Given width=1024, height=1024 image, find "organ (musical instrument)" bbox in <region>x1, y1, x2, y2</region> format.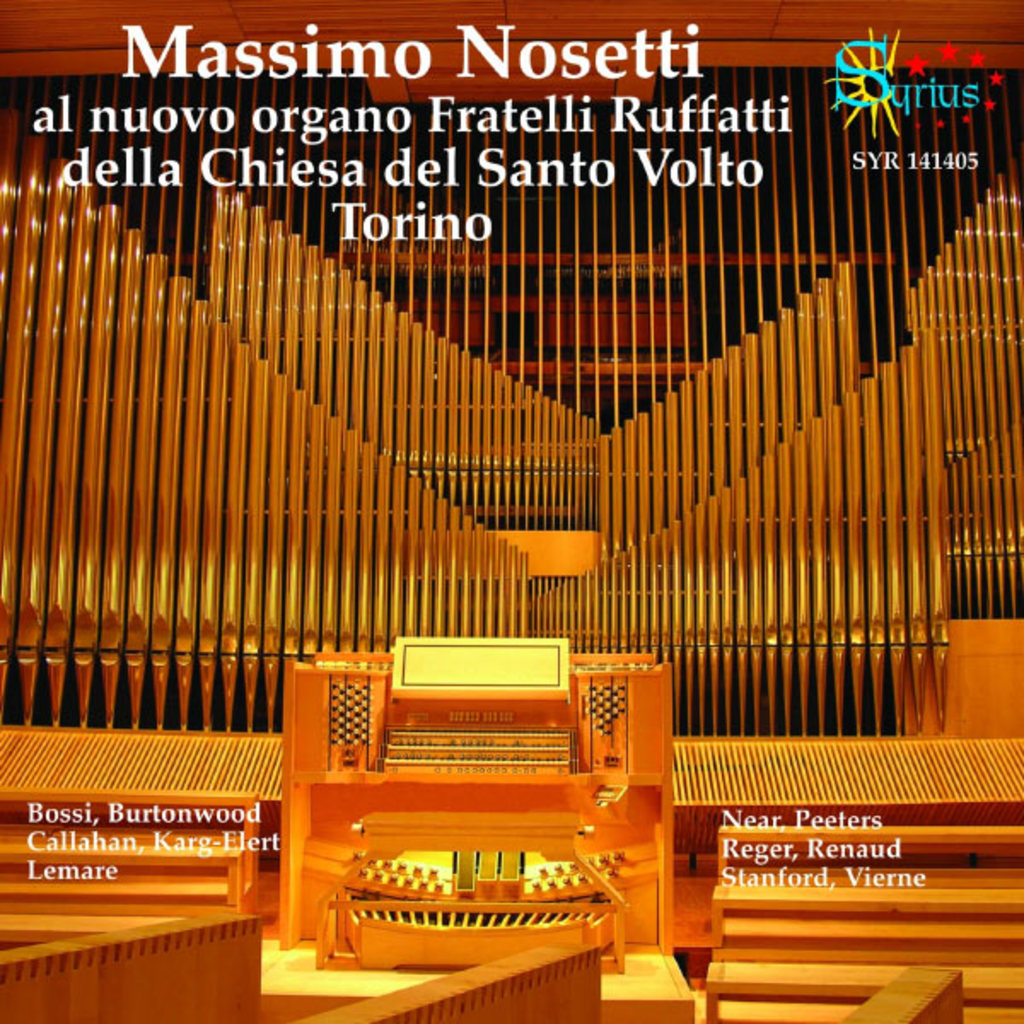
<region>0, 0, 1022, 951</region>.
